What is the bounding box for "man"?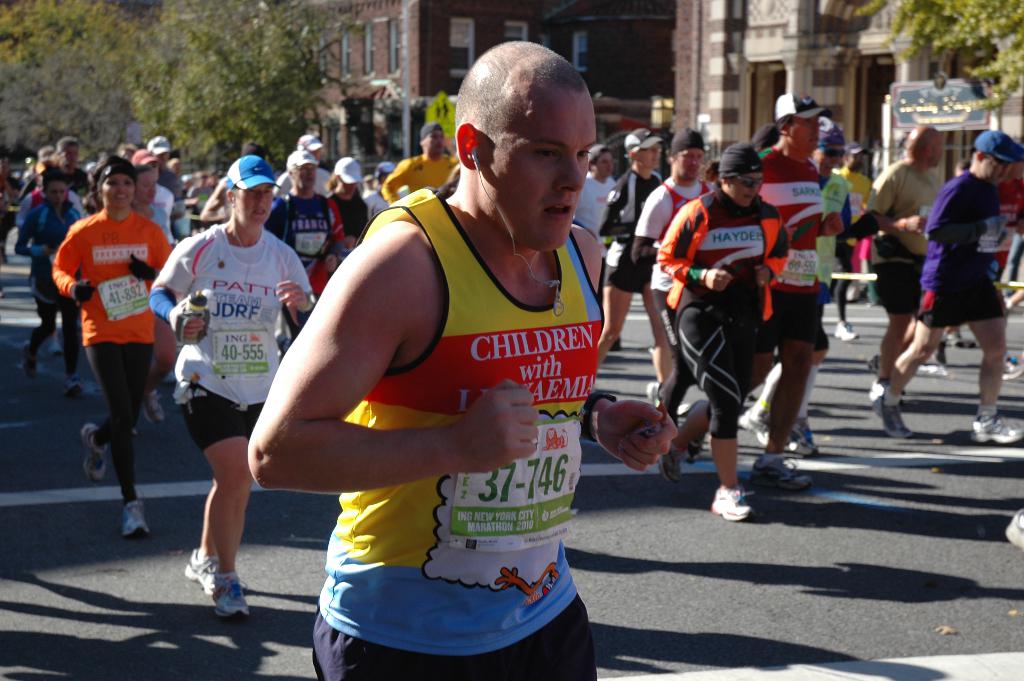
bbox=[380, 125, 462, 209].
